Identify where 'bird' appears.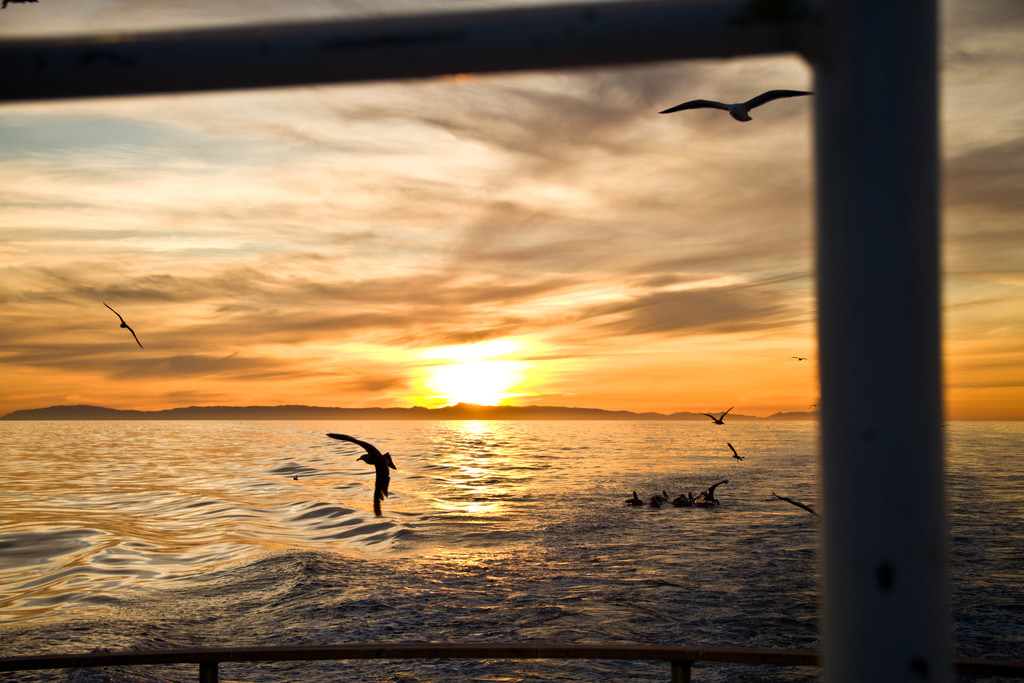
Appears at bbox=(705, 406, 737, 428).
